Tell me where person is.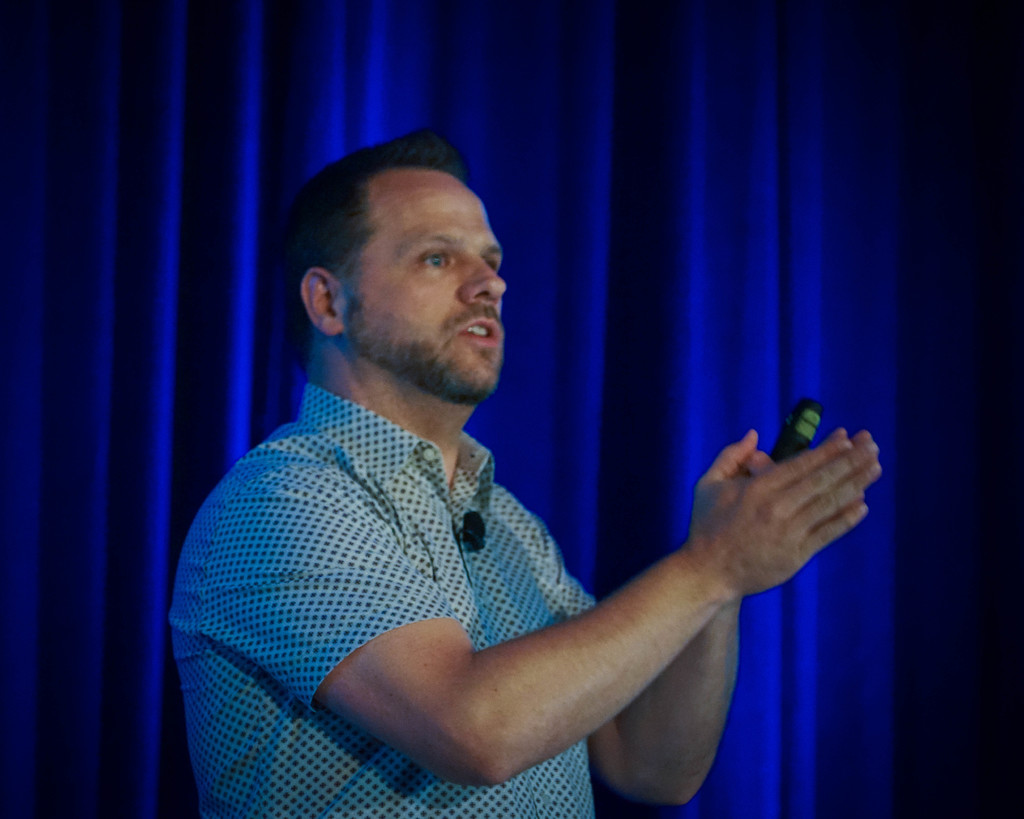
person is at BBox(173, 139, 884, 818).
